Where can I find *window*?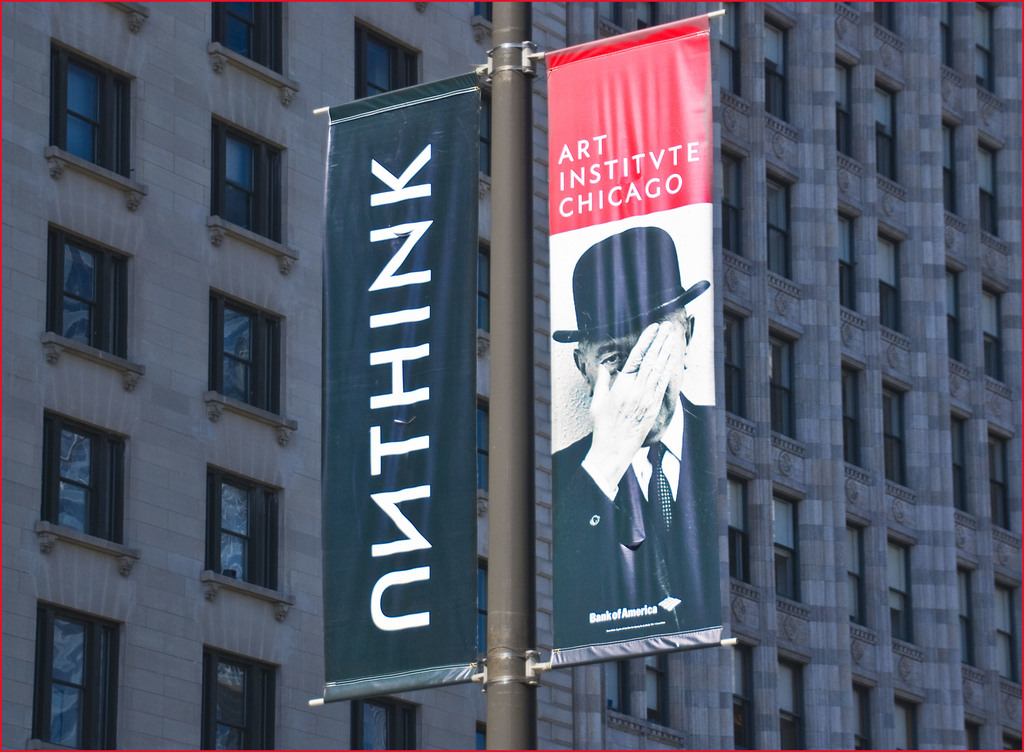
You can find it at 351,10,425,104.
